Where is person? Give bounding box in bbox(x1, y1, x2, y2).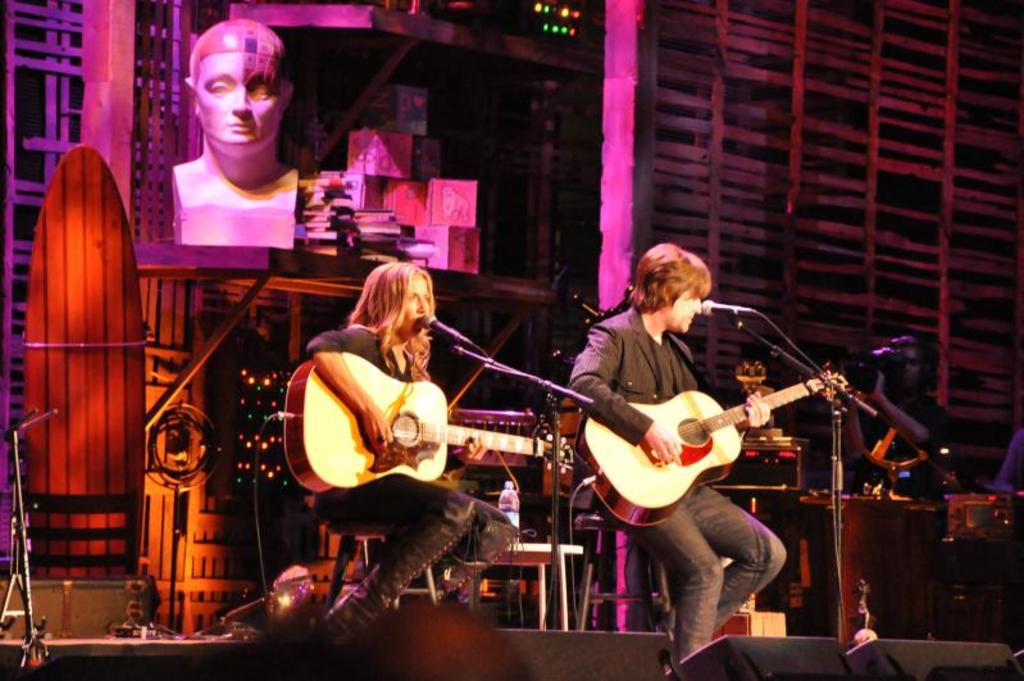
bbox(563, 245, 789, 680).
